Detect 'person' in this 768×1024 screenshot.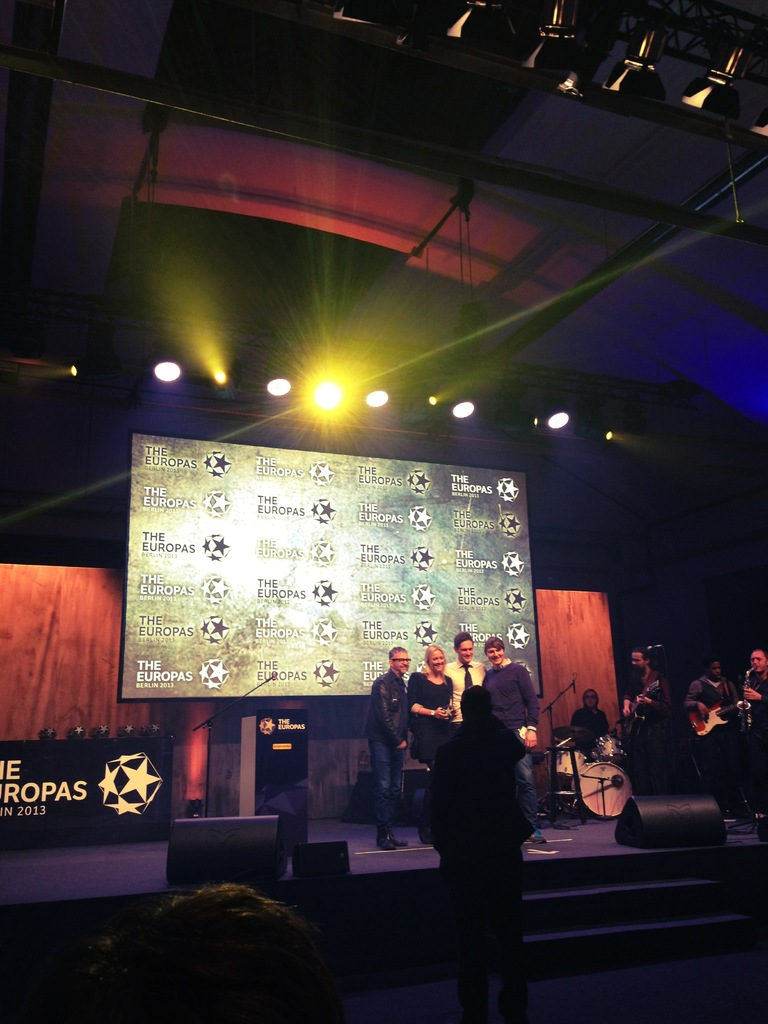
Detection: <bbox>454, 631, 485, 705</bbox>.
